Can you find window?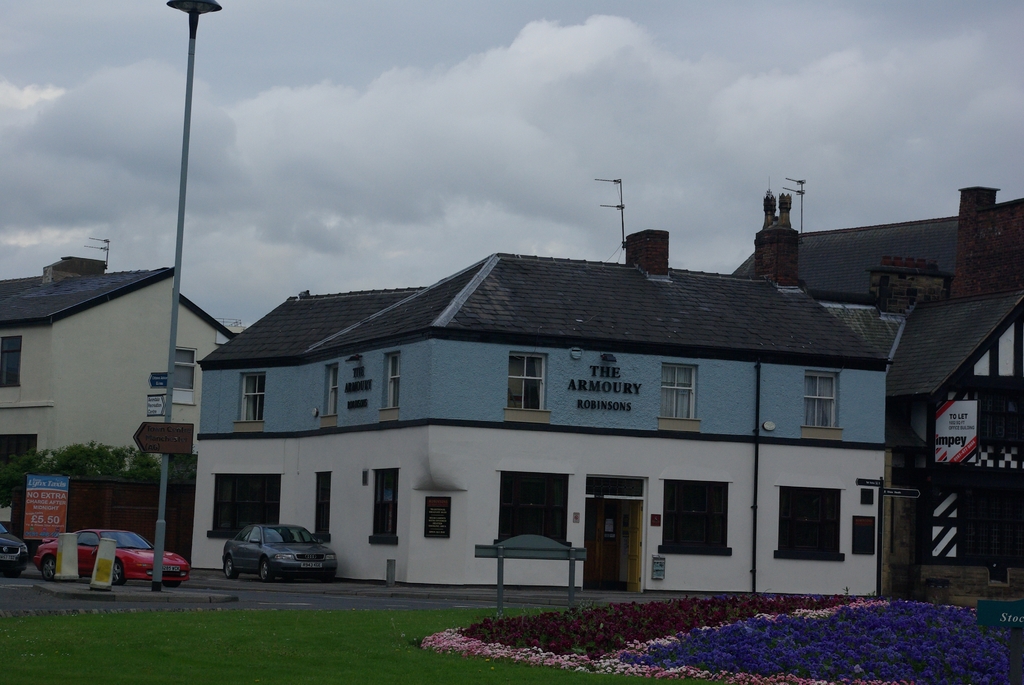
Yes, bounding box: [x1=803, y1=378, x2=839, y2=427].
